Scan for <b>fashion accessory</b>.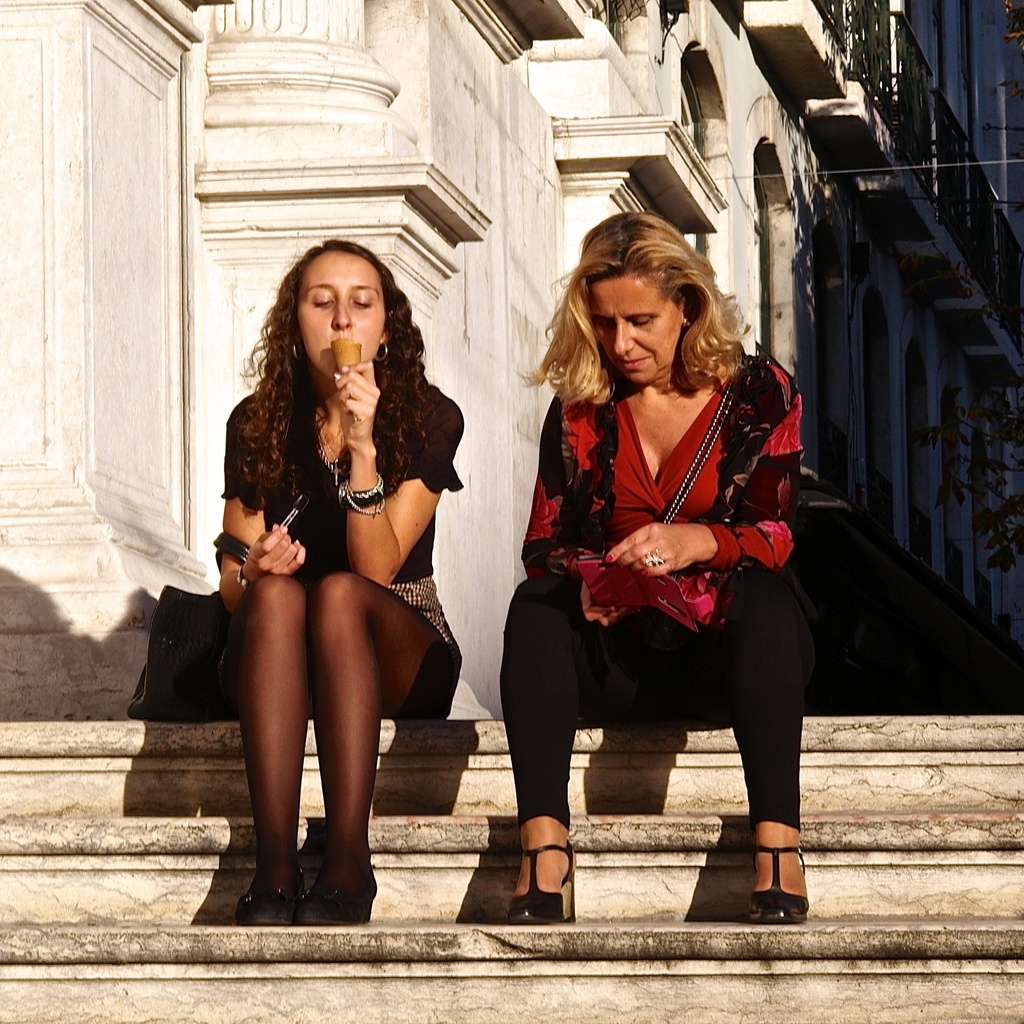
Scan result: 237/879/294/927.
